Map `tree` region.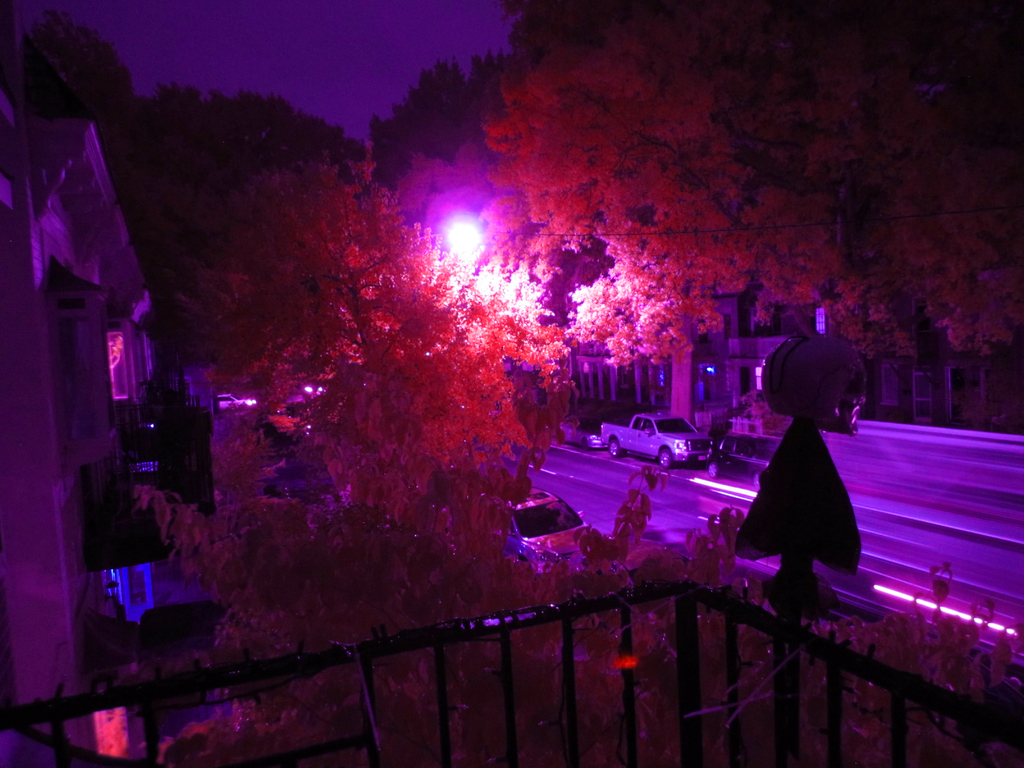
Mapped to <box>100,79,415,376</box>.
